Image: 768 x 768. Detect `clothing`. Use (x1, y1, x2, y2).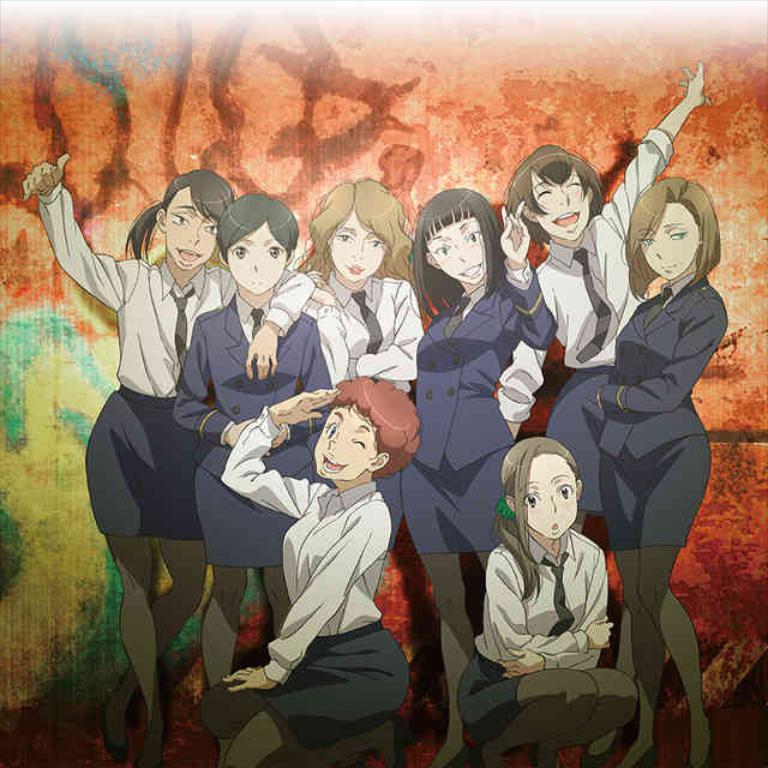
(299, 271, 427, 554).
